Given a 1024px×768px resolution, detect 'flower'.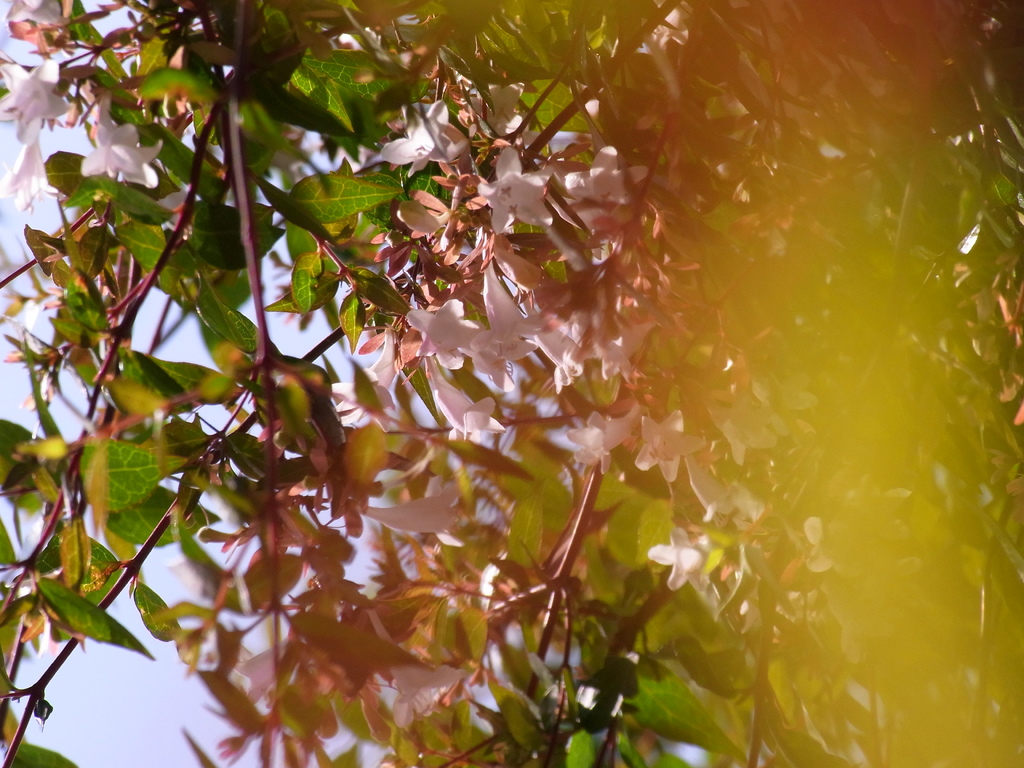
x1=525, y1=320, x2=584, y2=394.
